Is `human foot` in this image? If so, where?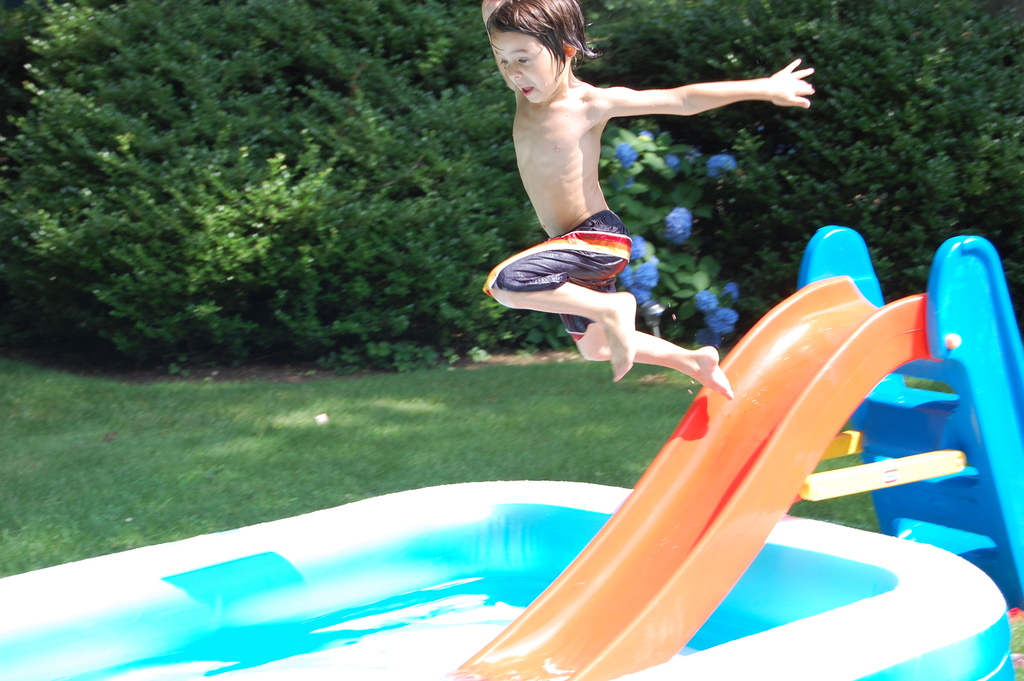
Yes, at bbox(595, 289, 636, 383).
